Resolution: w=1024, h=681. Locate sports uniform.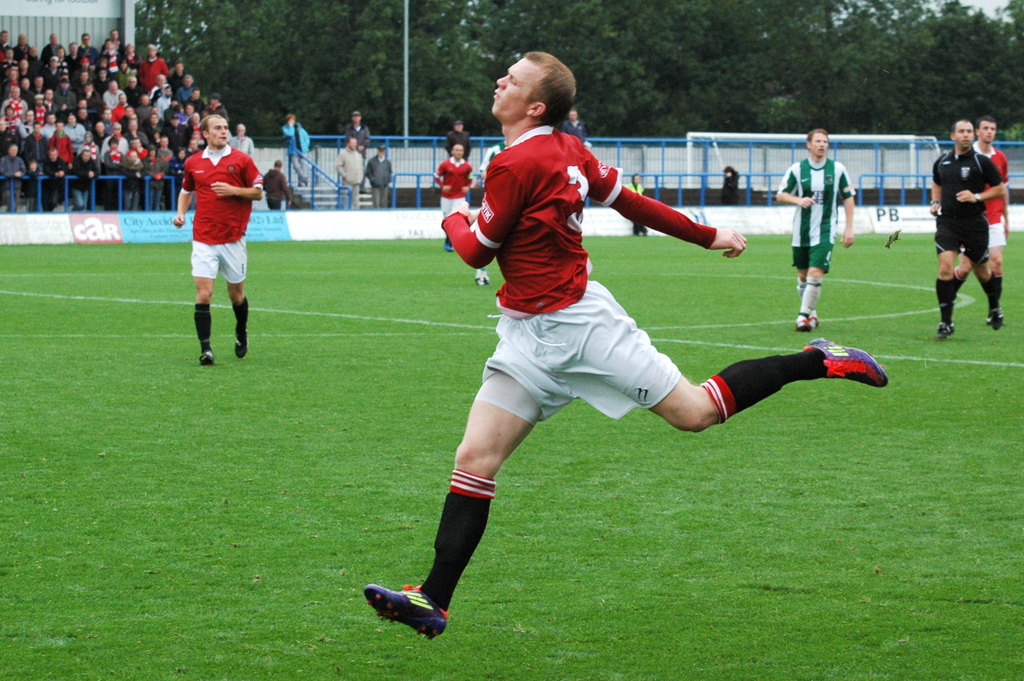
x1=924 y1=135 x2=1001 y2=262.
